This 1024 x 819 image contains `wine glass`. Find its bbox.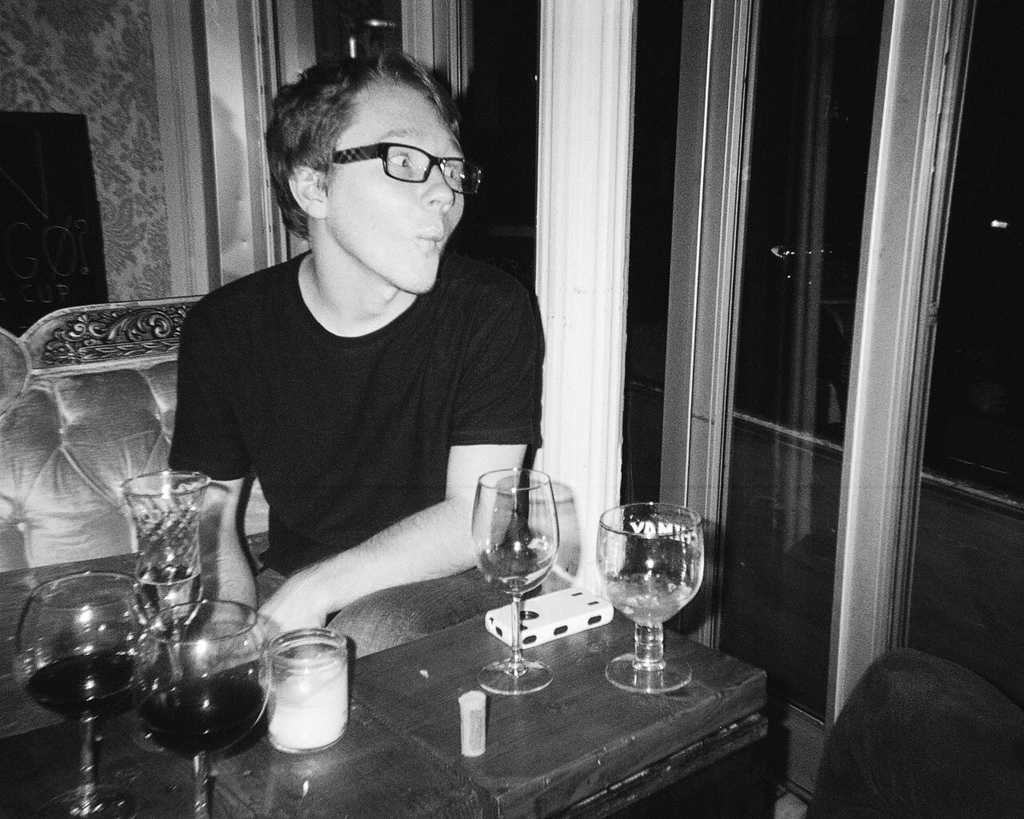
box(473, 471, 561, 693).
